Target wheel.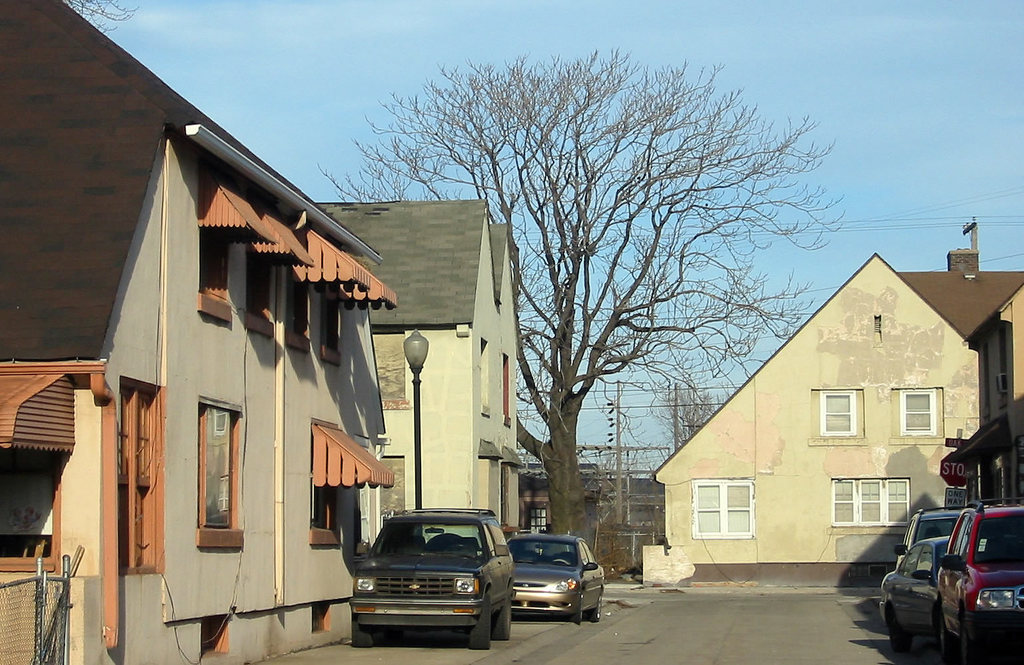
Target region: bbox=[463, 604, 492, 648].
